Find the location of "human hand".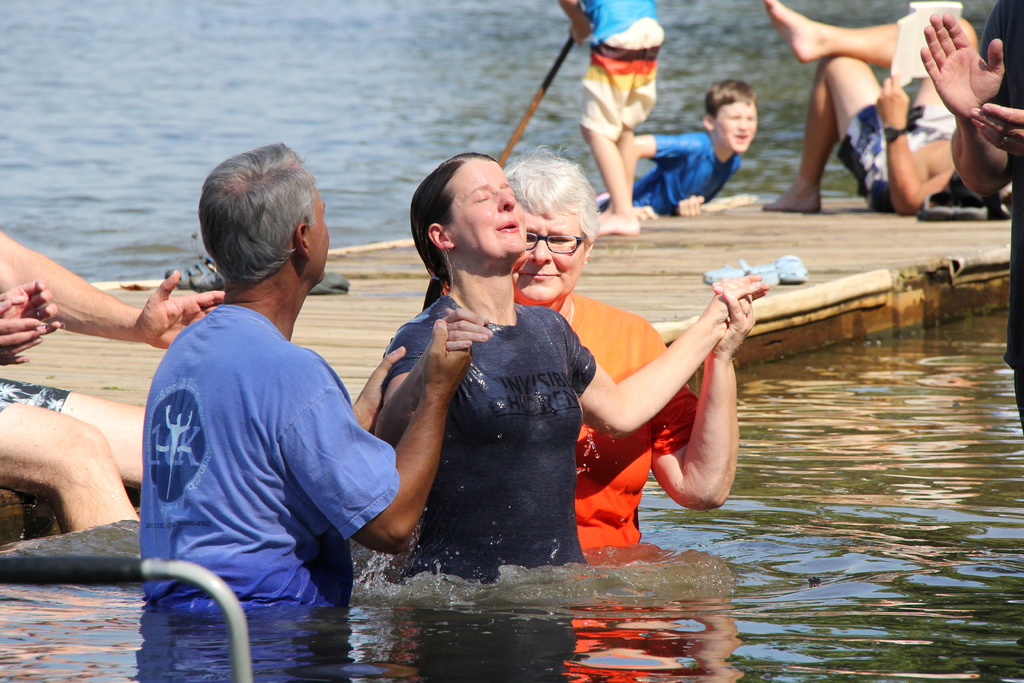
Location: locate(872, 69, 913, 131).
